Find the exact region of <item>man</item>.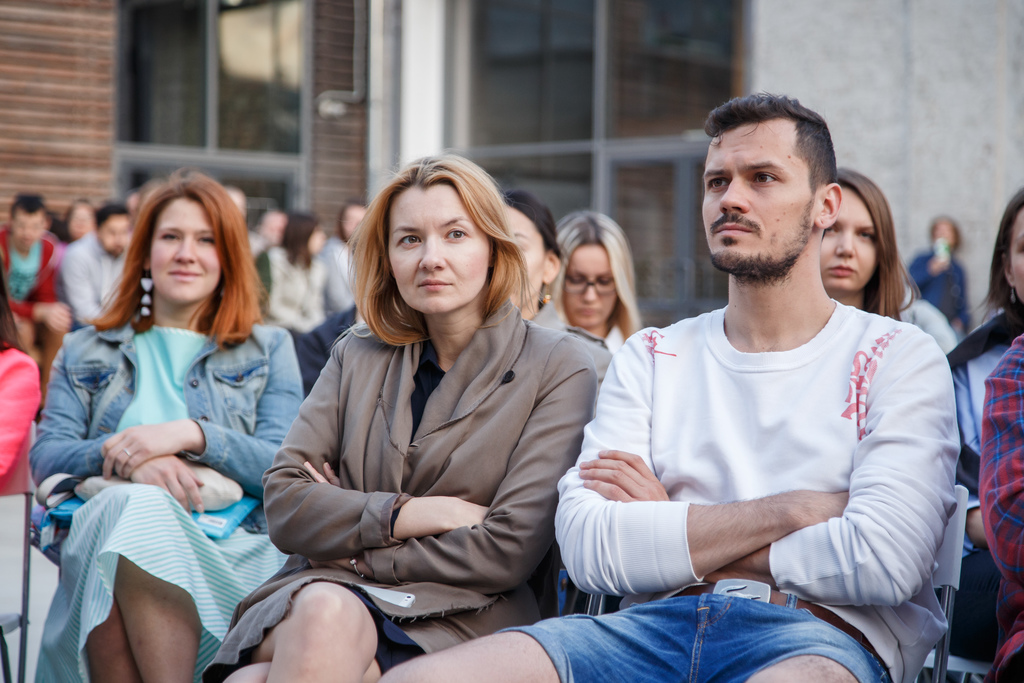
Exact region: 375 93 957 682.
